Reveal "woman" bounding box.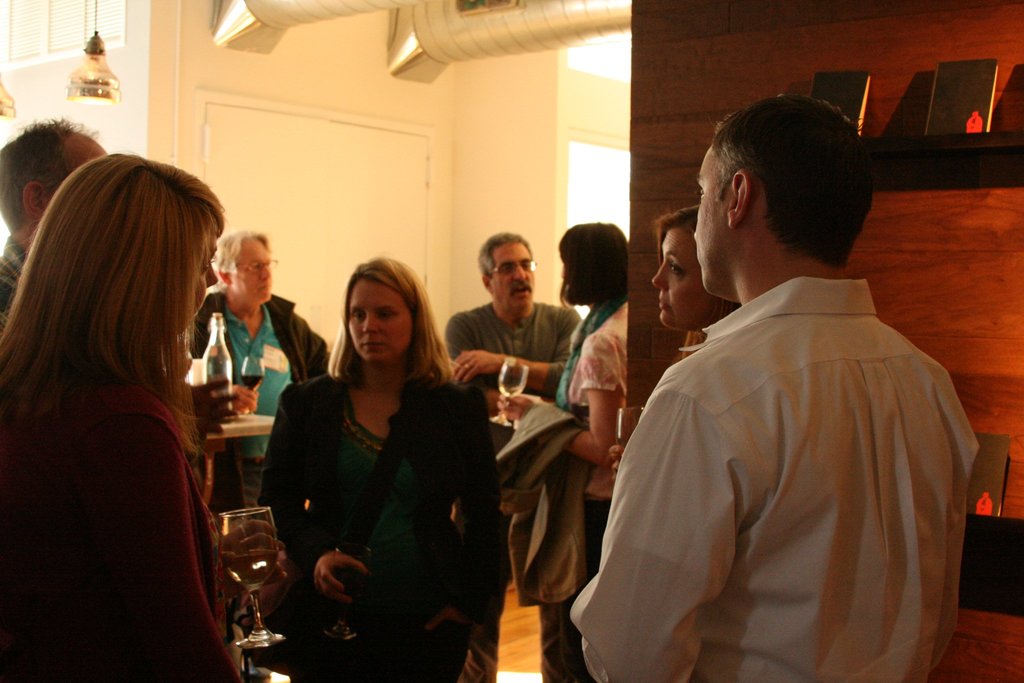
Revealed: x1=637 y1=205 x2=752 y2=390.
